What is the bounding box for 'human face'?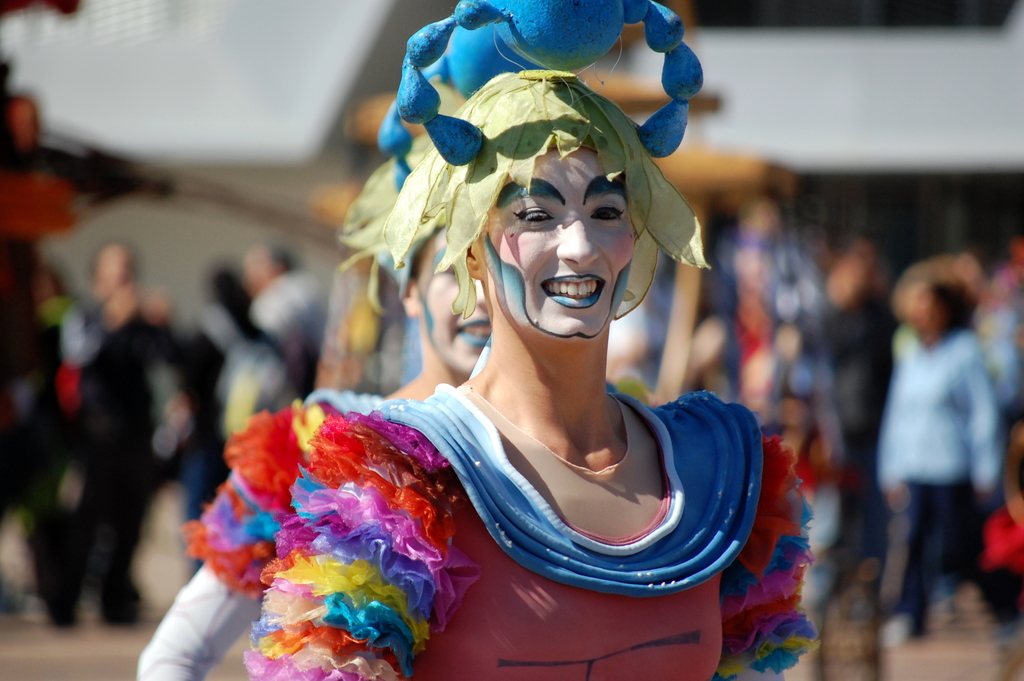
bbox=[479, 145, 634, 344].
